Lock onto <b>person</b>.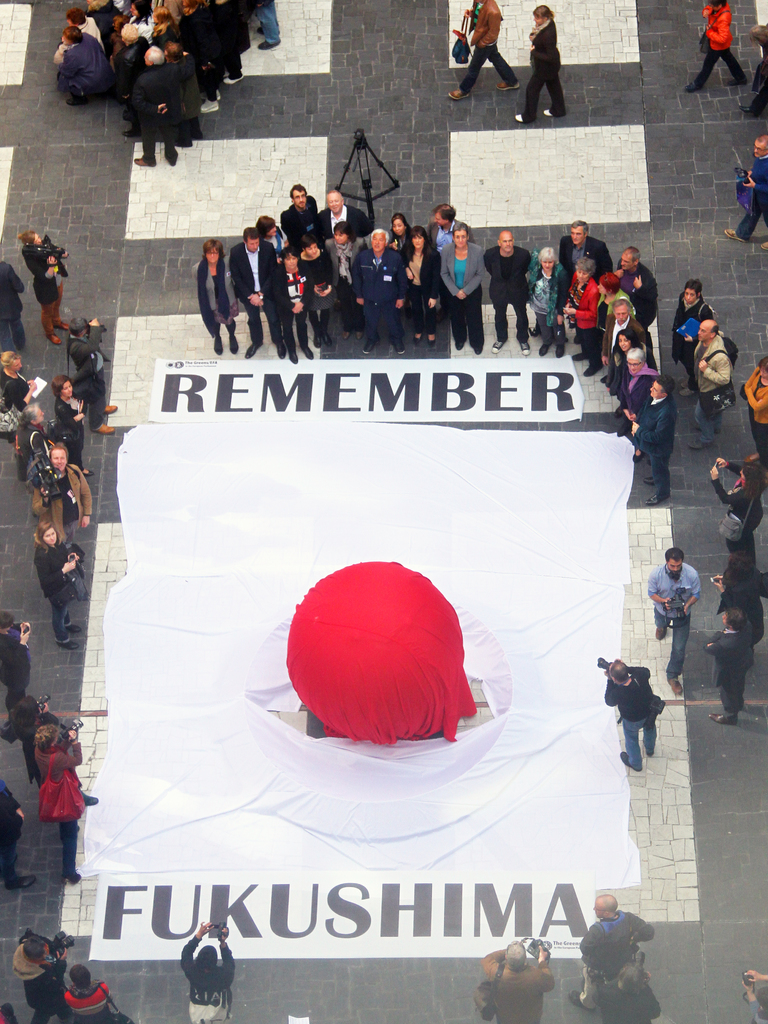
Locked: <bbox>0, 1003, 18, 1023</bbox>.
